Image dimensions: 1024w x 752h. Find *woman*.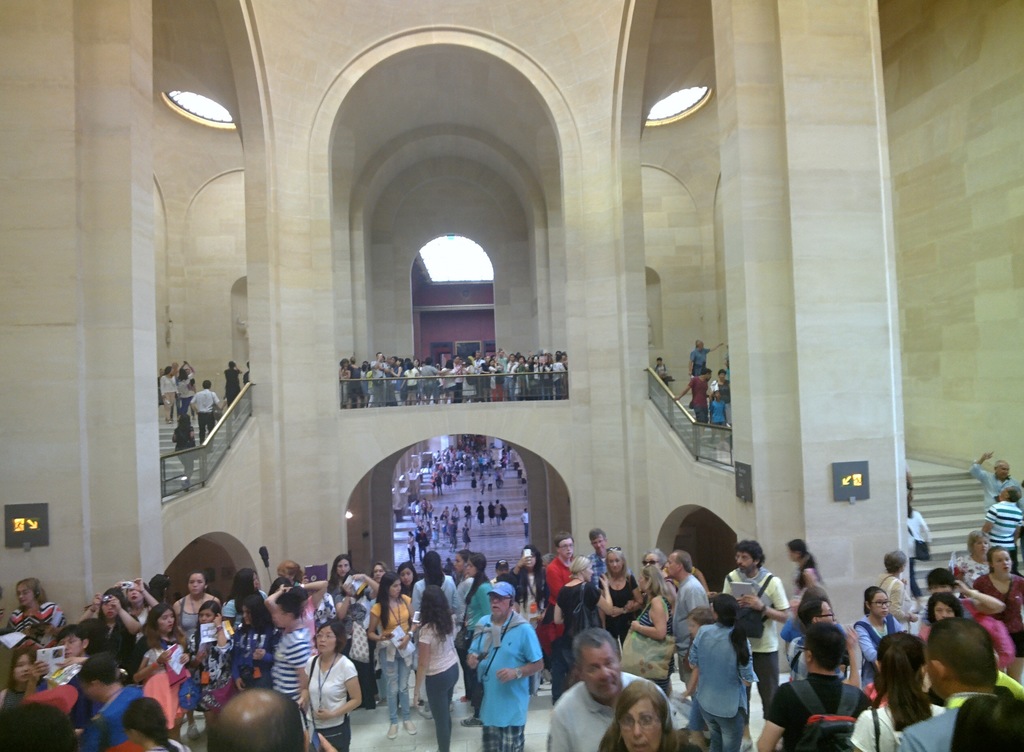
rect(217, 571, 266, 618).
